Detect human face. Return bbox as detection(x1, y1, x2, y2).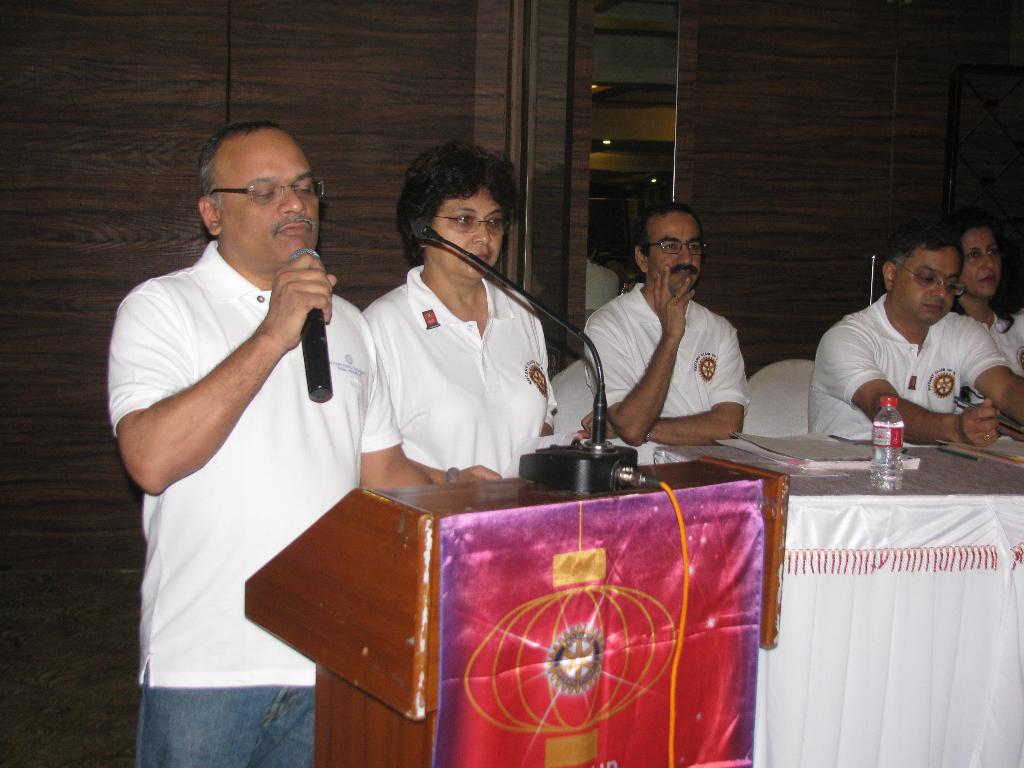
detection(959, 230, 1001, 299).
